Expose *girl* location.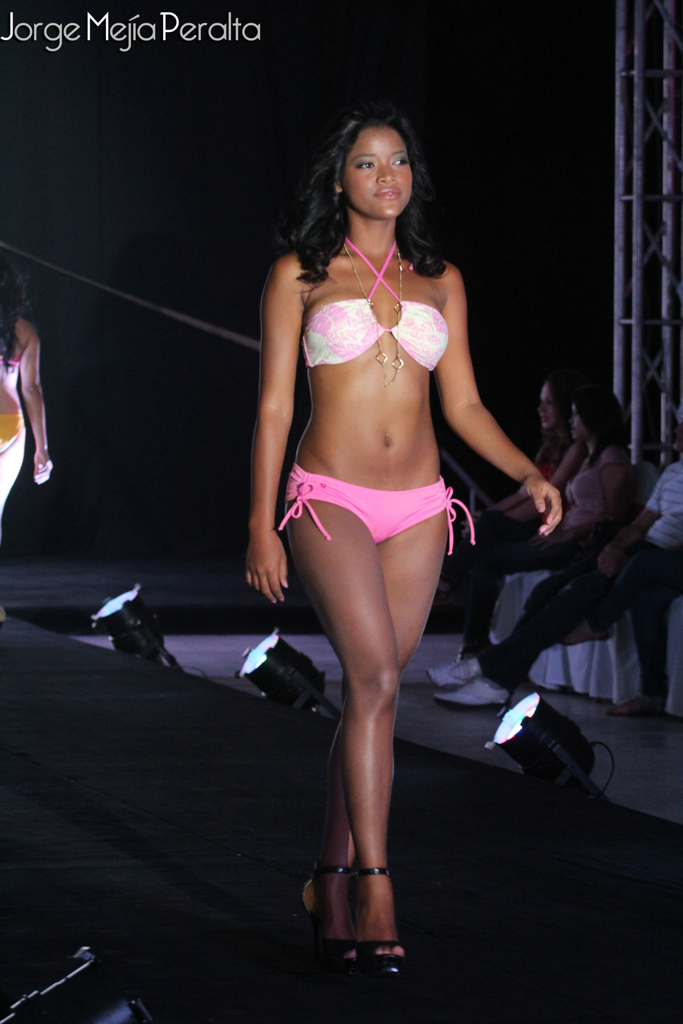
Exposed at (436, 388, 638, 713).
